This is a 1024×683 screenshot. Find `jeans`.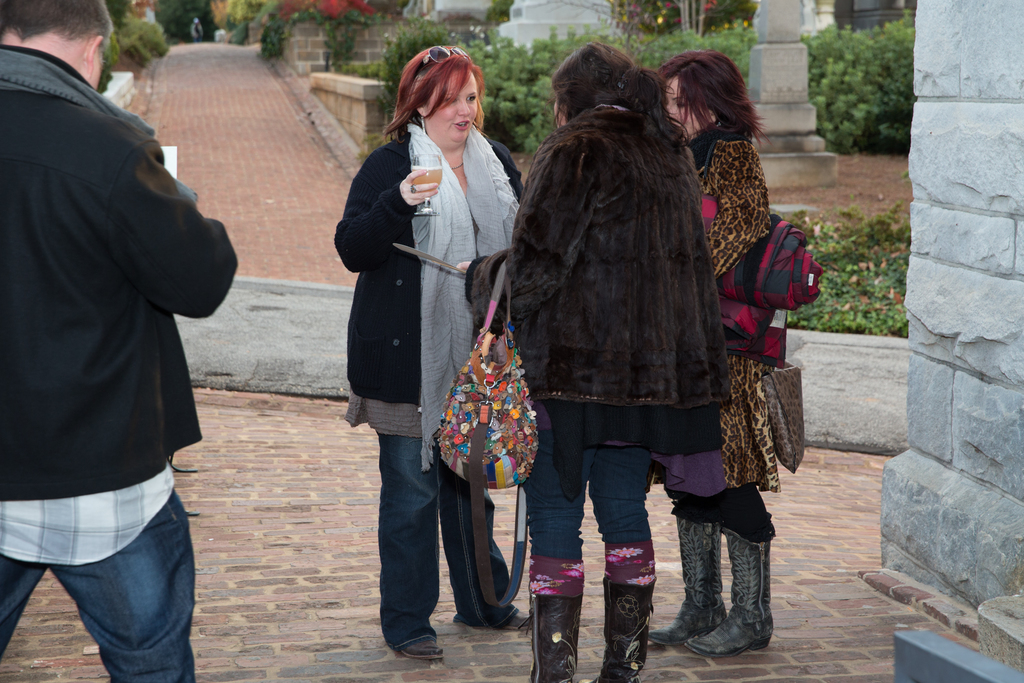
Bounding box: (left=381, top=433, right=510, bottom=656).
